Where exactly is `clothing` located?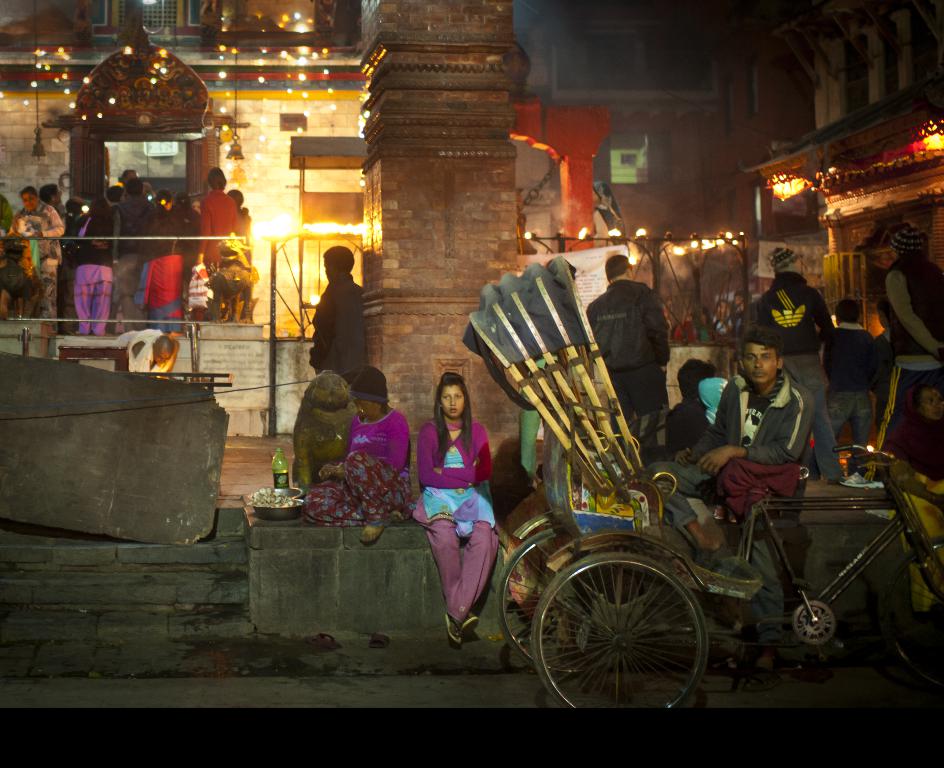
Its bounding box is 69, 209, 111, 335.
